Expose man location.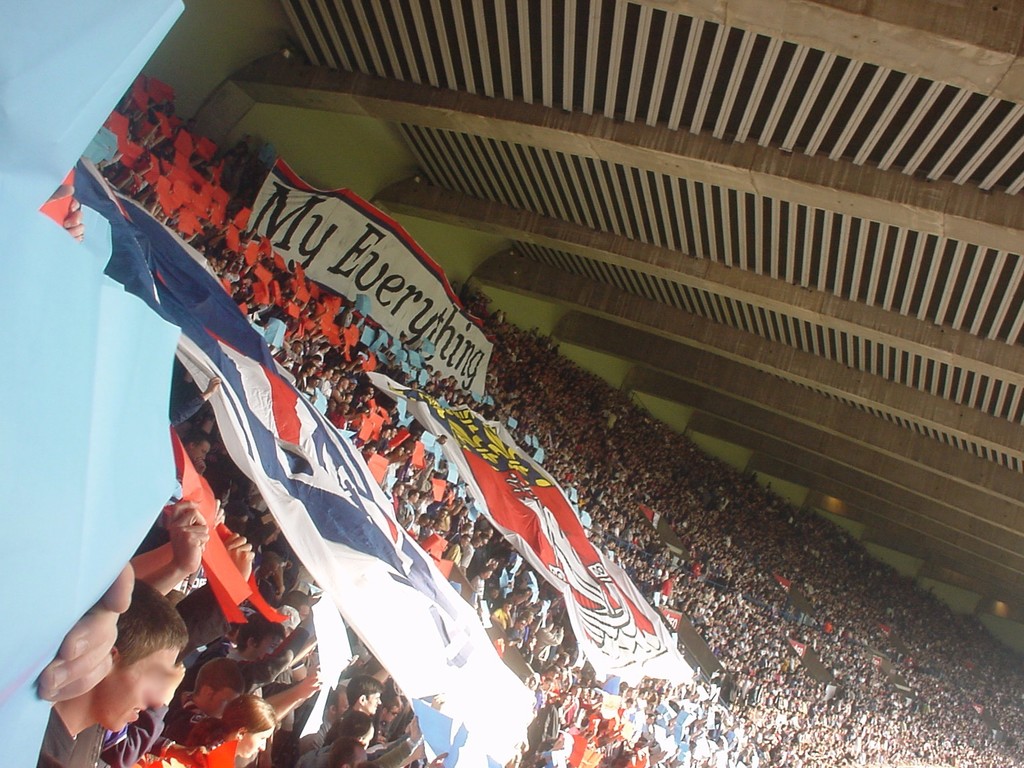
Exposed at 484 587 501 611.
